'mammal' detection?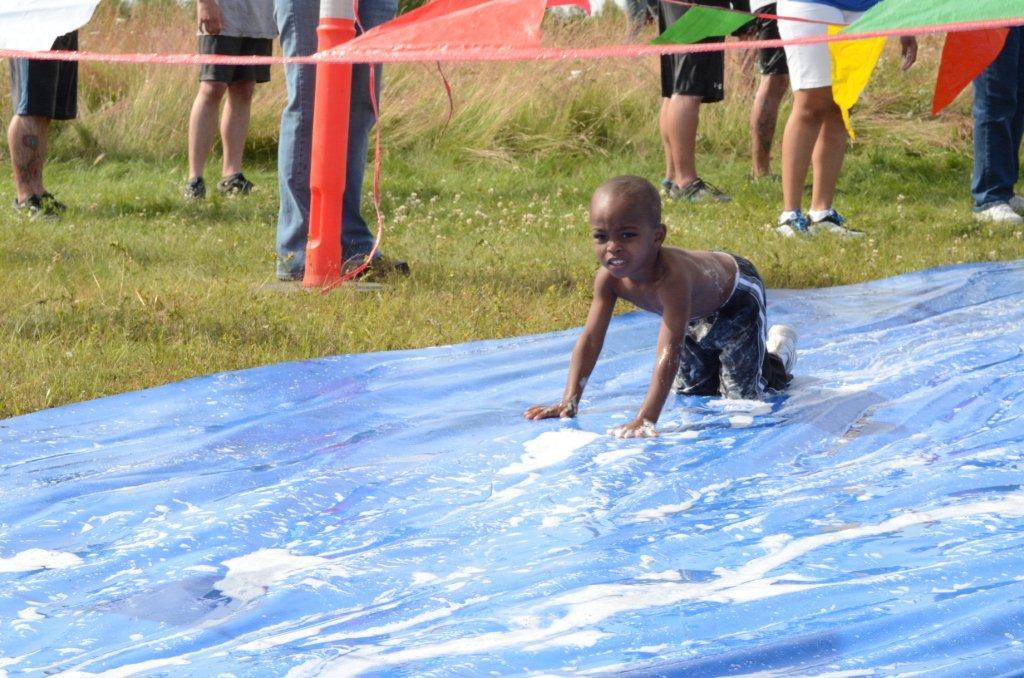
[left=778, top=4, right=918, bottom=241]
